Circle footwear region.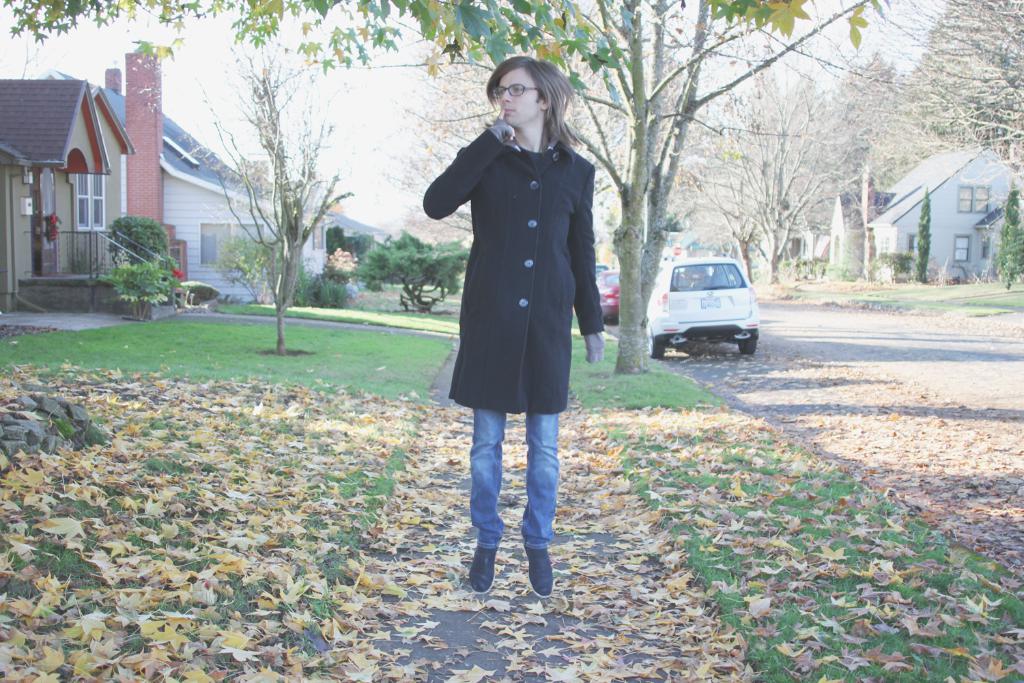
Region: {"x1": 467, "y1": 536, "x2": 508, "y2": 593}.
